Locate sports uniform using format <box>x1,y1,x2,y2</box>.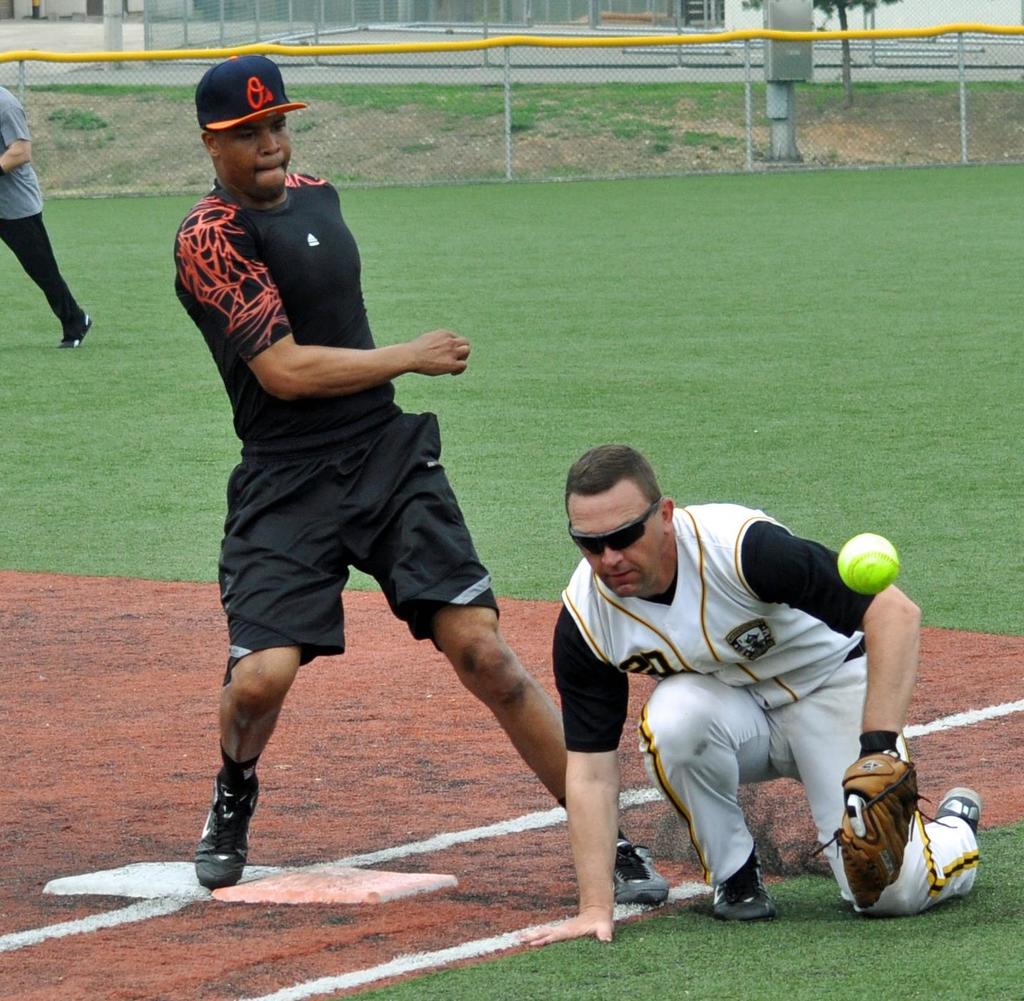
<box>569,497,971,907</box>.
